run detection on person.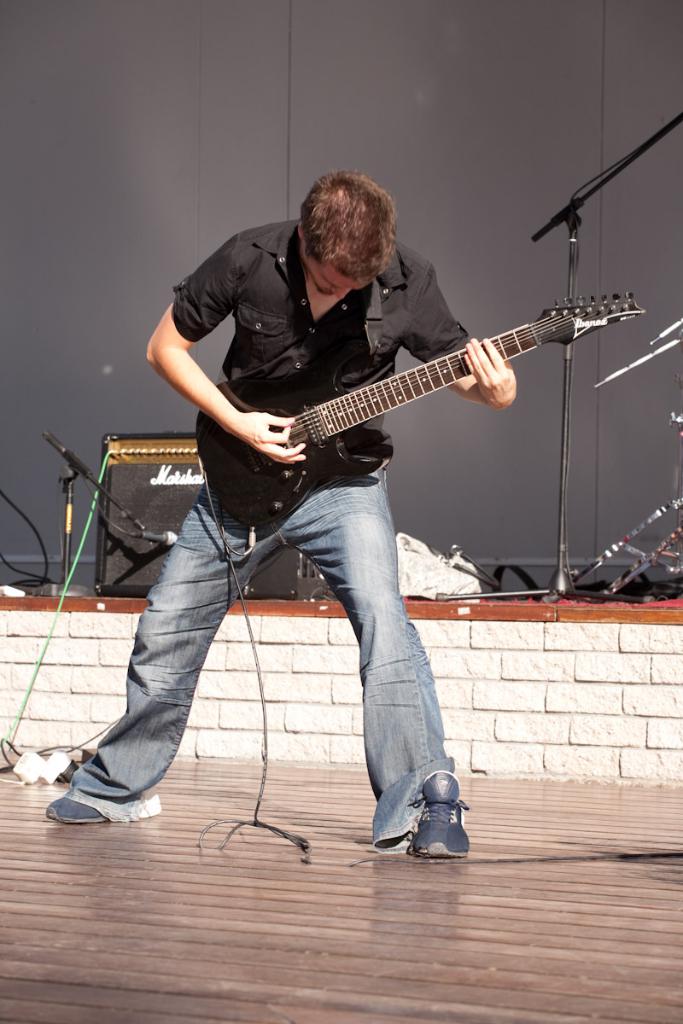
Result: select_region(135, 171, 591, 785).
